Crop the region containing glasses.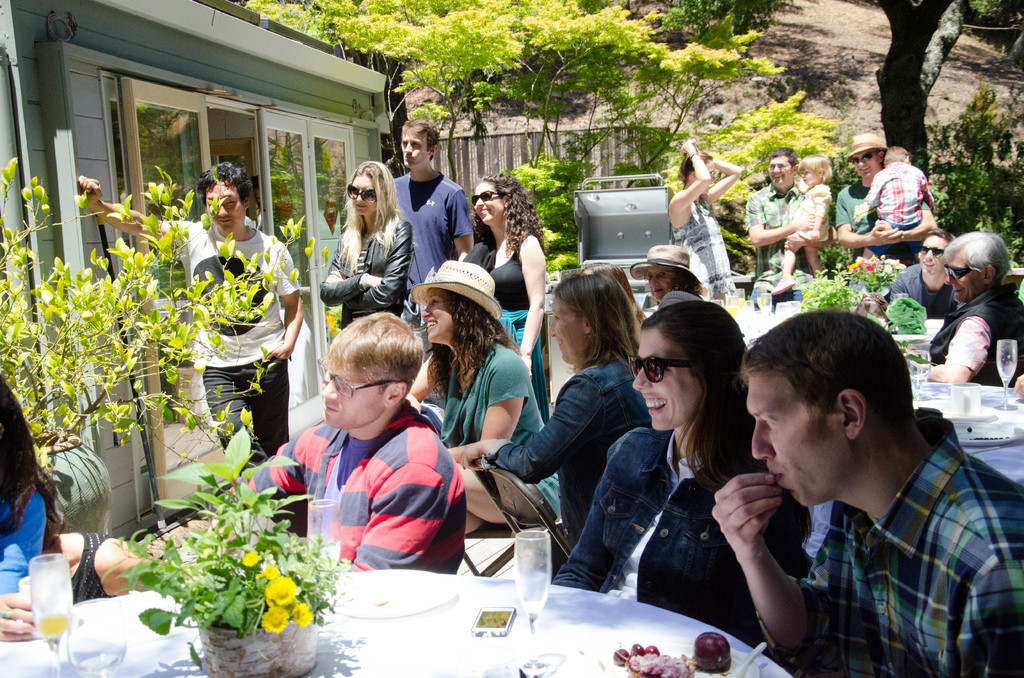
Crop region: (919, 245, 950, 259).
